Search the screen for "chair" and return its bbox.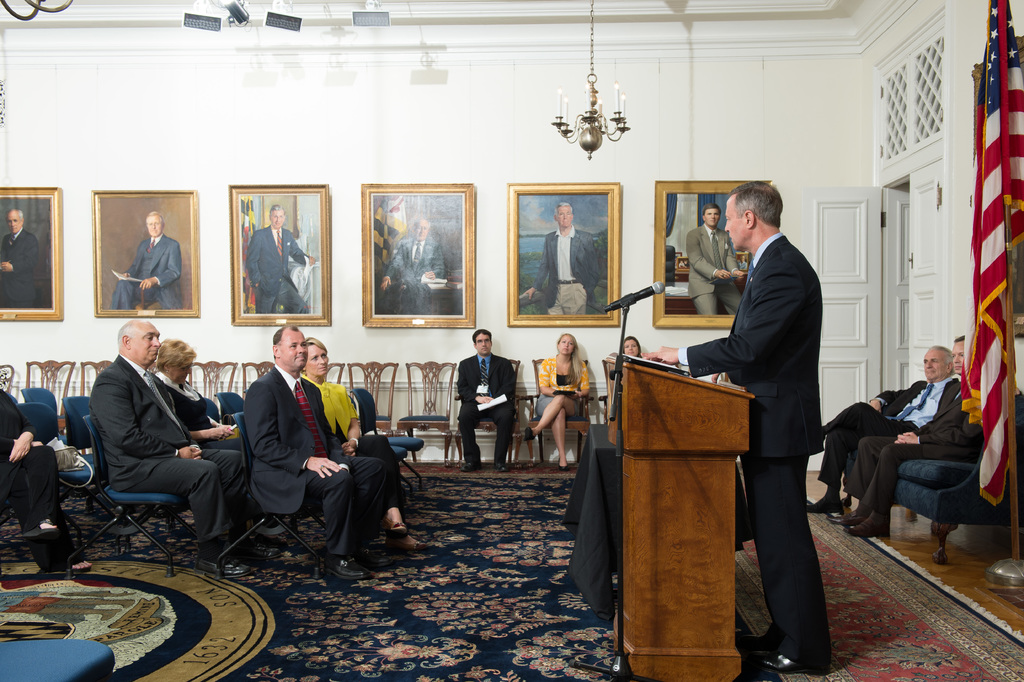
Found: [left=182, top=360, right=208, bottom=401].
